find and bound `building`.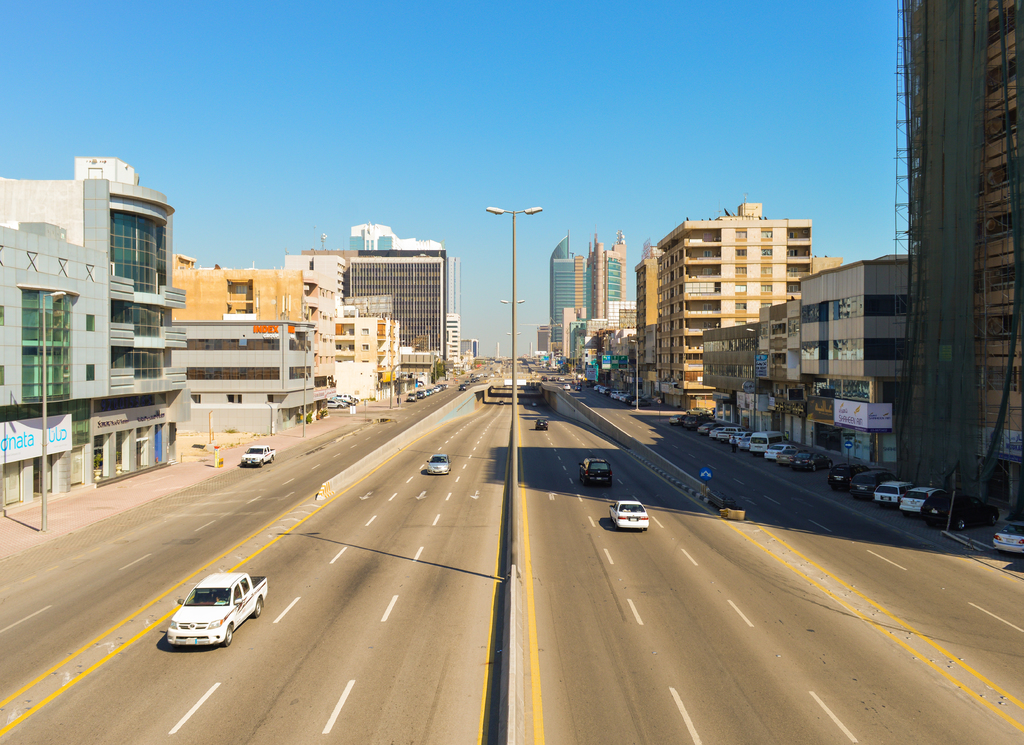
Bound: {"x1": 585, "y1": 244, "x2": 627, "y2": 356}.
